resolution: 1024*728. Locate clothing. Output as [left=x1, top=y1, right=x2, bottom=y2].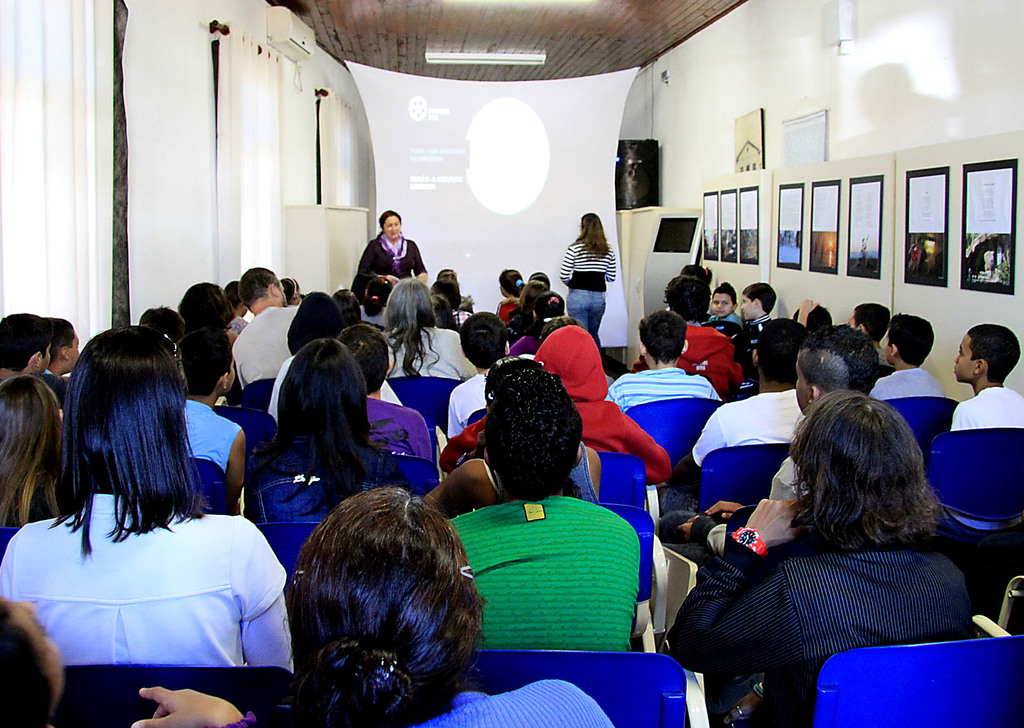
[left=557, top=233, right=614, bottom=343].
